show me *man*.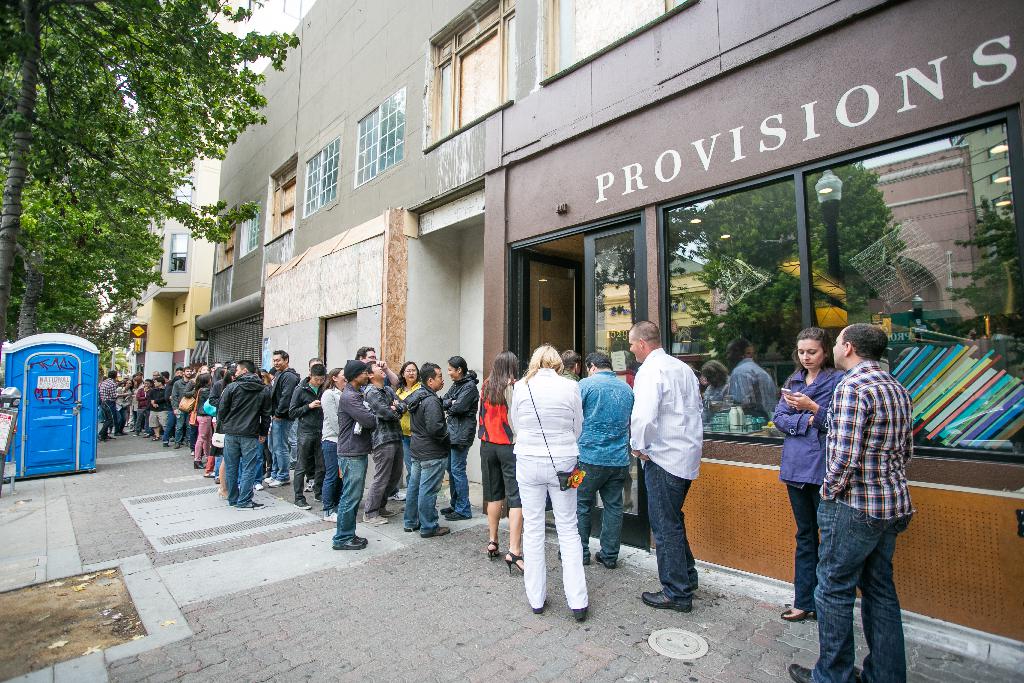
*man* is here: 575:347:635:573.
